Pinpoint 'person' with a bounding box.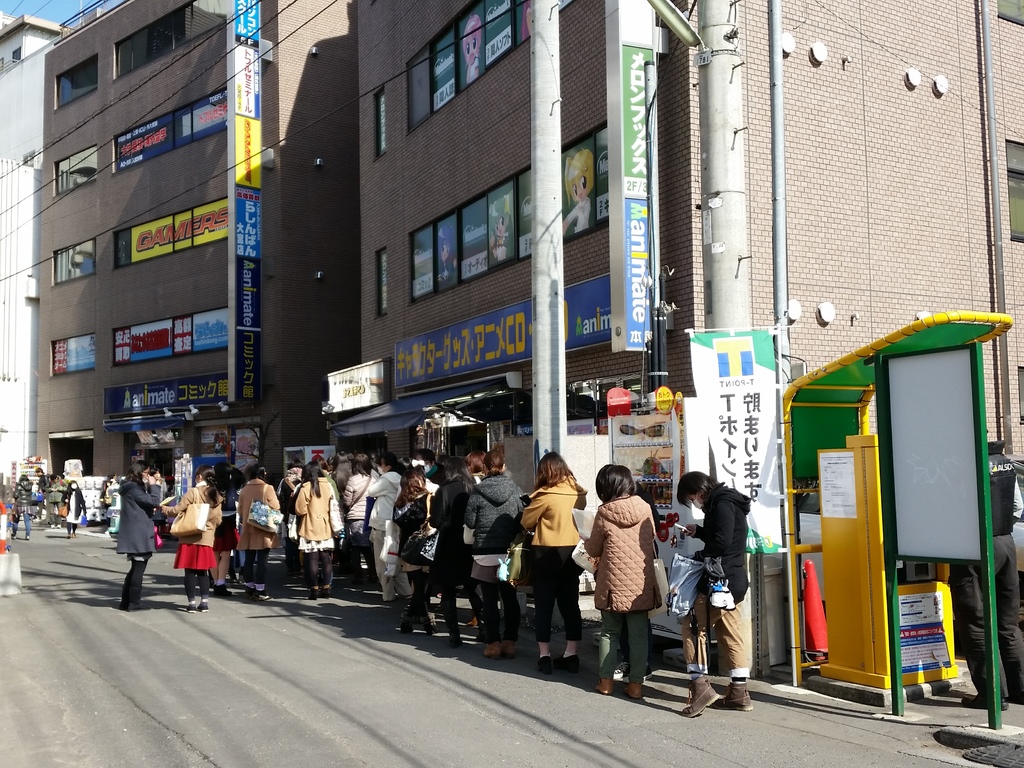
[left=342, top=456, right=378, bottom=588].
